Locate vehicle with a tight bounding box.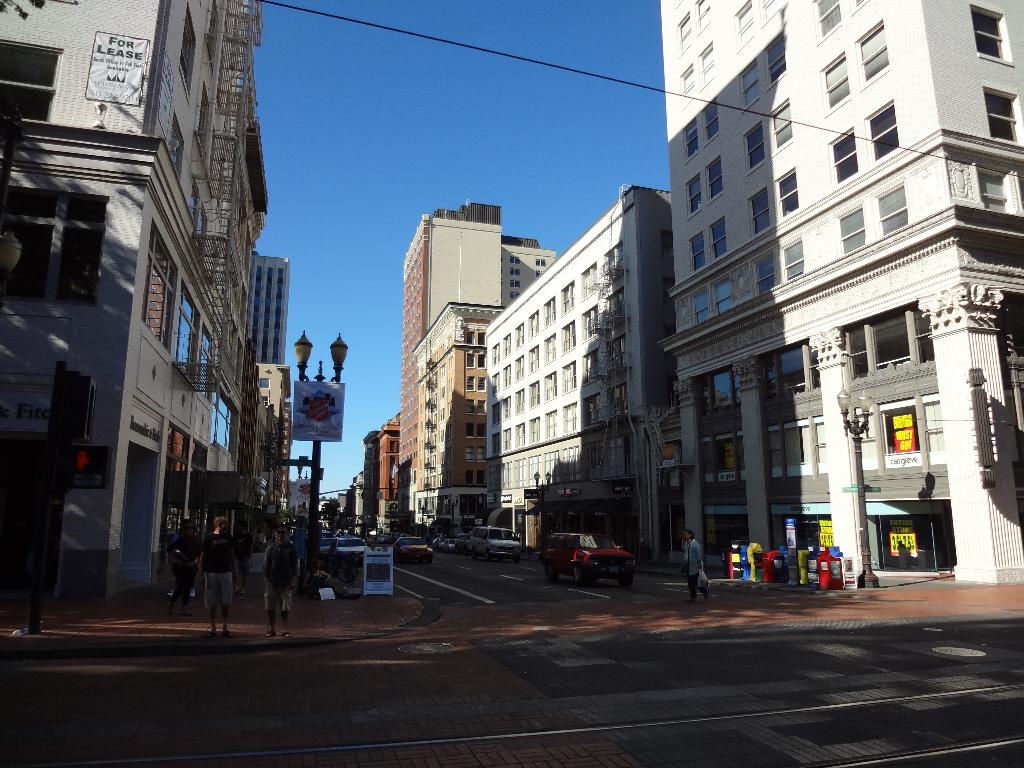
l=543, t=533, r=634, b=584.
